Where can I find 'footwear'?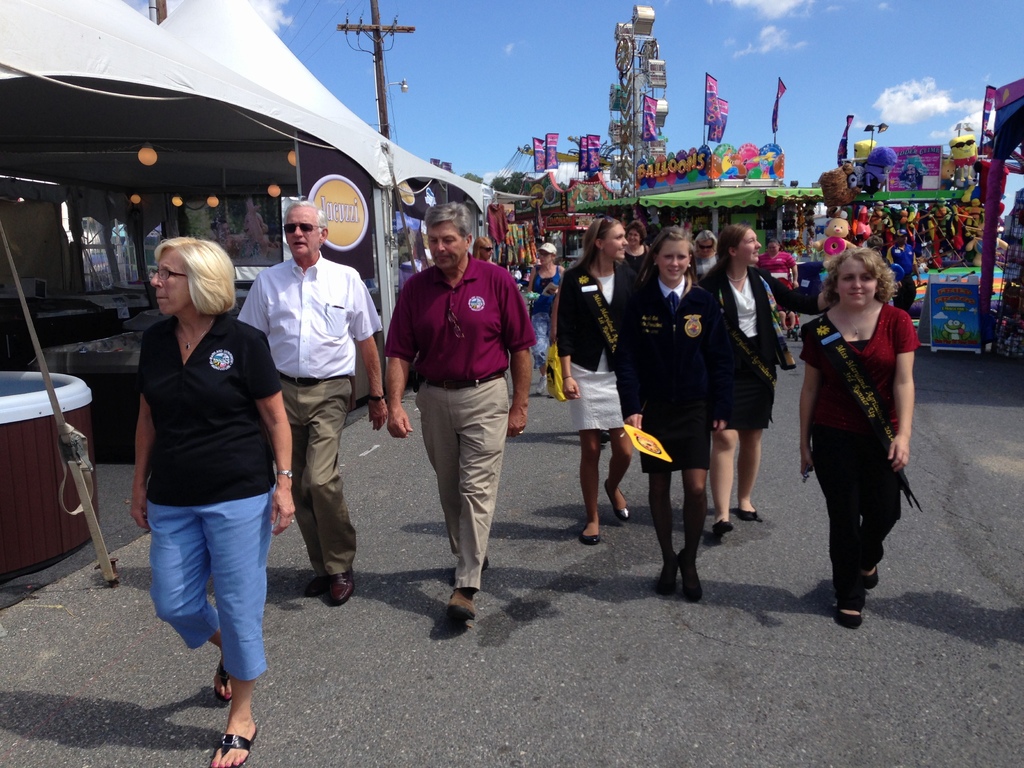
You can find it at bbox(739, 508, 755, 521).
